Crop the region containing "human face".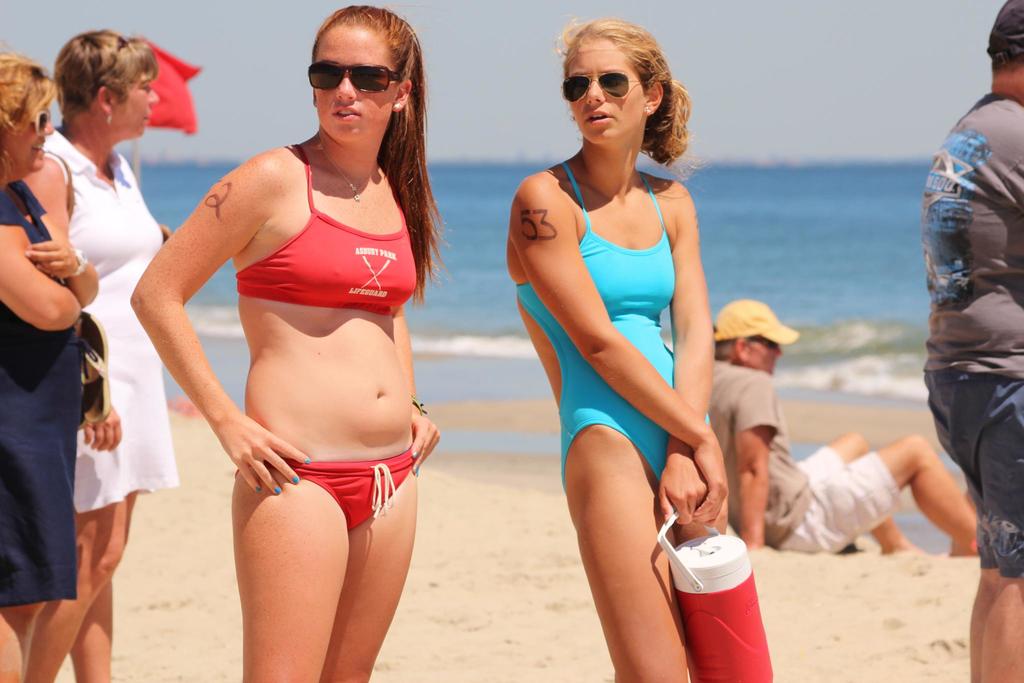
Crop region: bbox(314, 17, 396, 142).
